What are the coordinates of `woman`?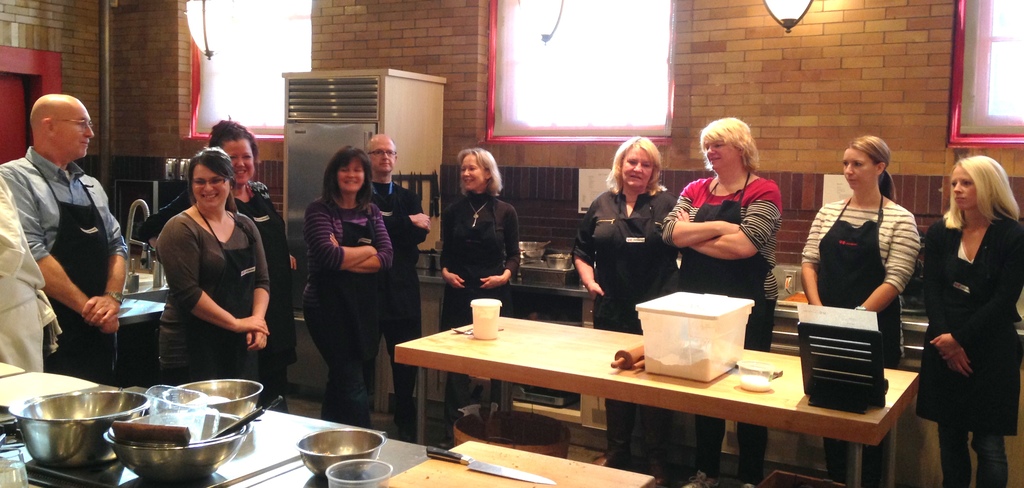
<box>148,142,270,395</box>.
